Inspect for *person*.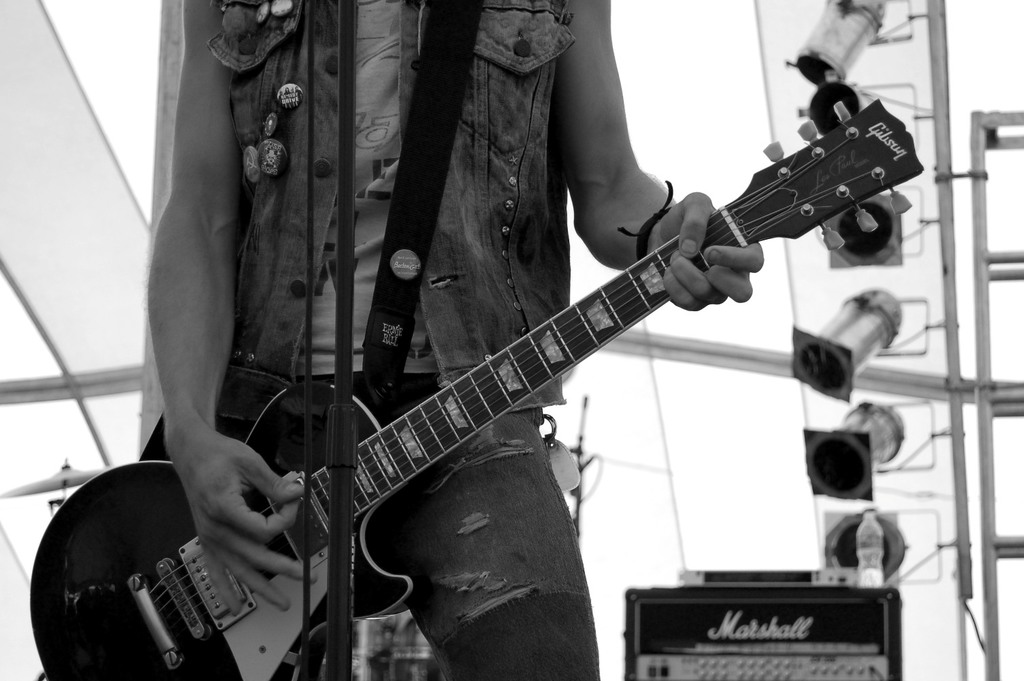
Inspection: bbox=(144, 0, 765, 680).
